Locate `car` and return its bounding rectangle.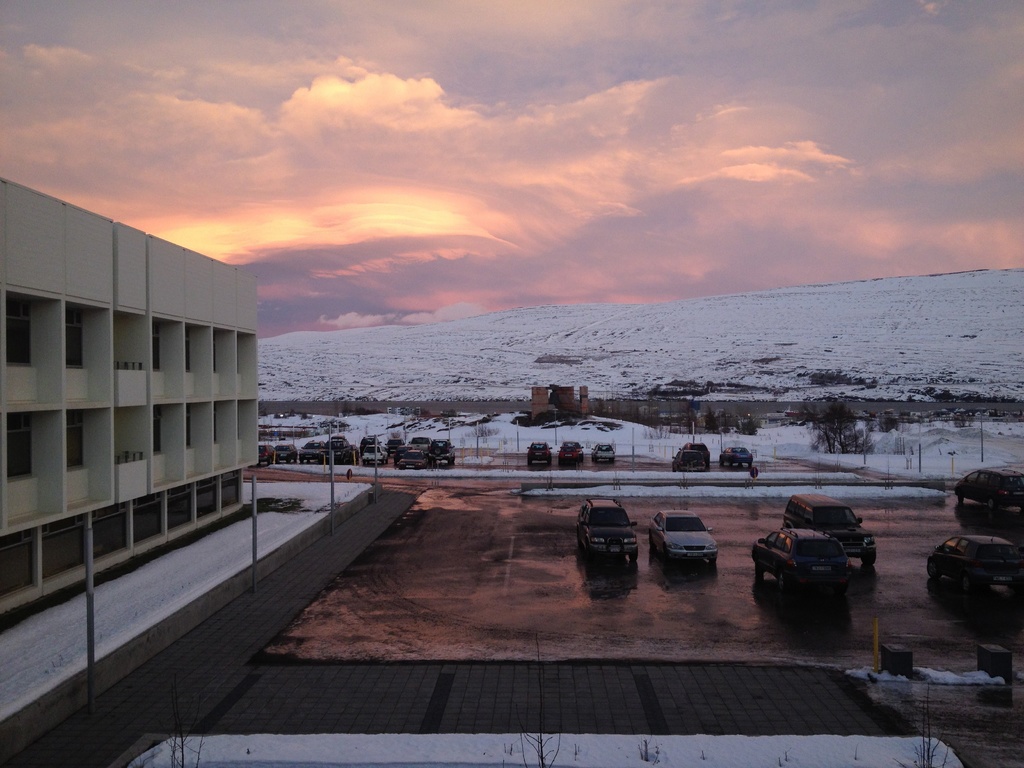
x1=782 y1=493 x2=874 y2=565.
